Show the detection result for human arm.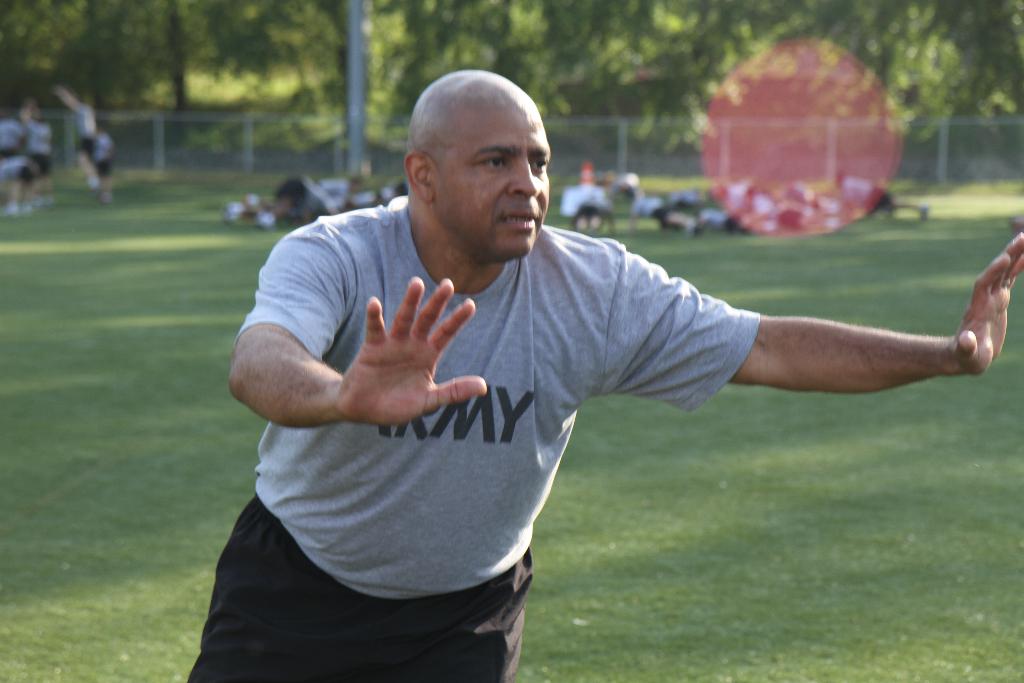
[613,233,1023,395].
